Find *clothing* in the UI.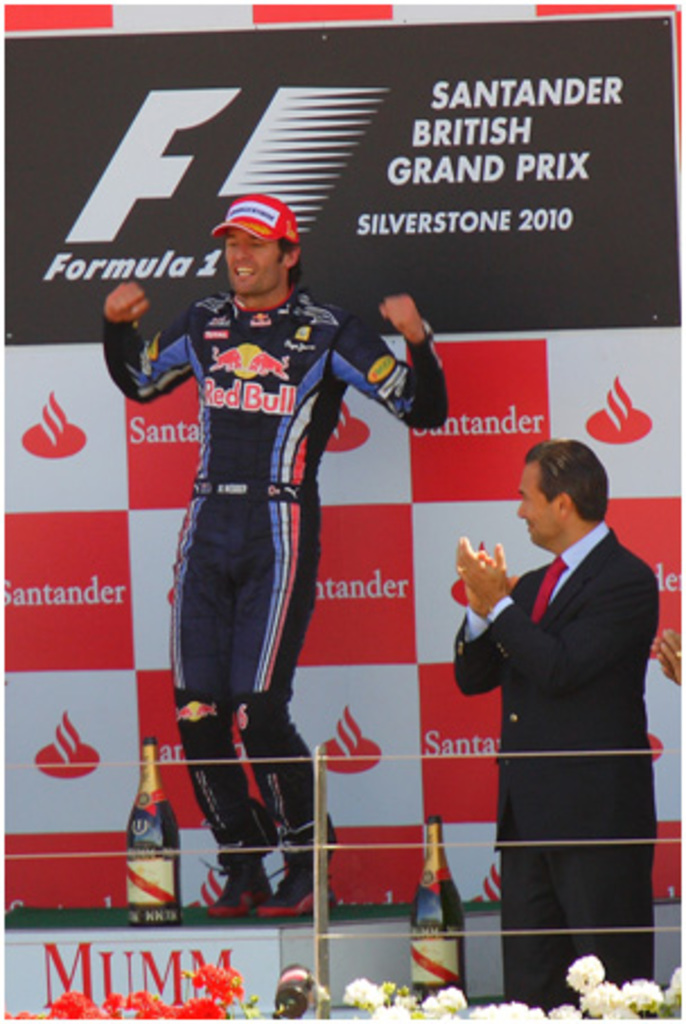
UI element at l=449, t=467, r=659, b=981.
